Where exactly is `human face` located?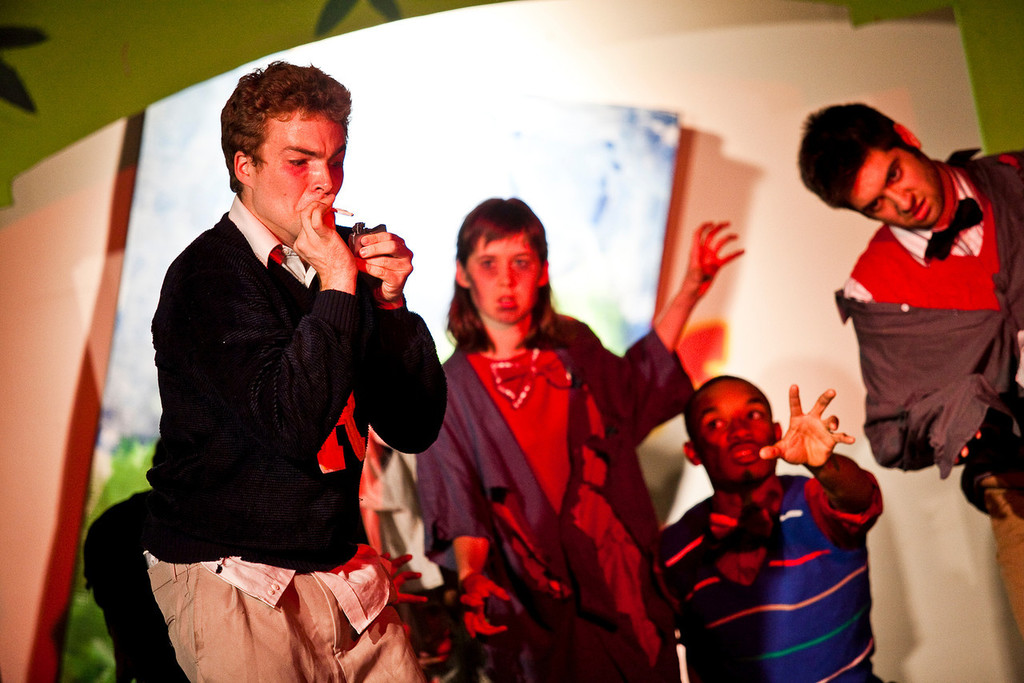
Its bounding box is (x1=466, y1=230, x2=540, y2=323).
